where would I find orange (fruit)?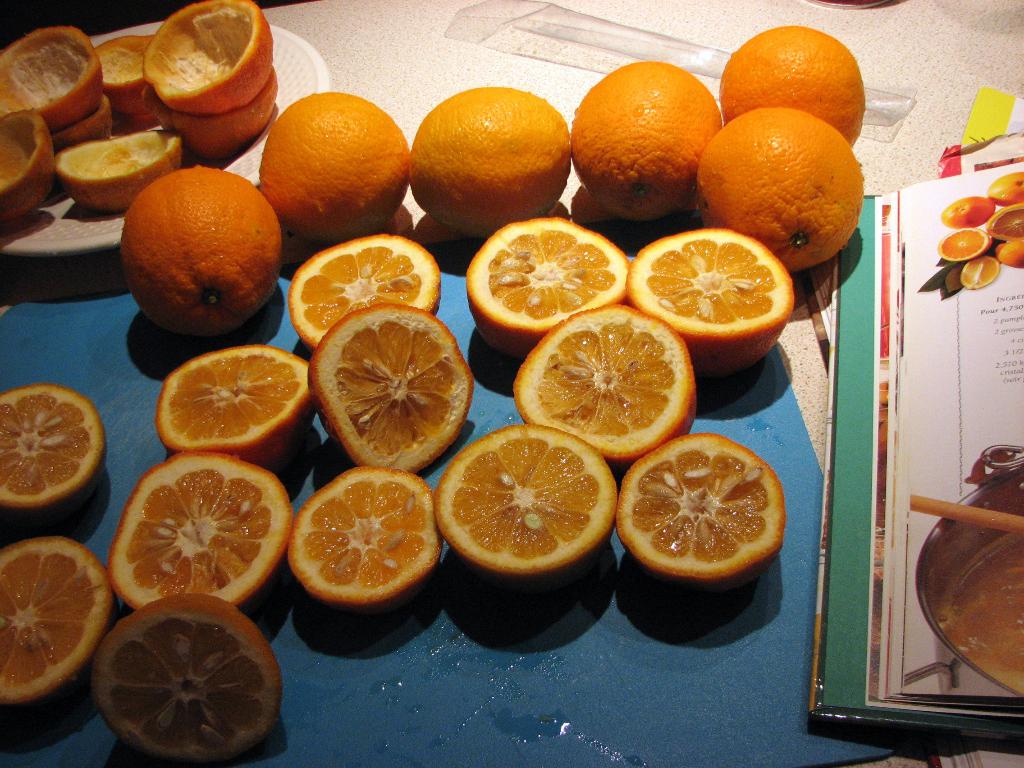
At x1=0, y1=381, x2=106, y2=504.
